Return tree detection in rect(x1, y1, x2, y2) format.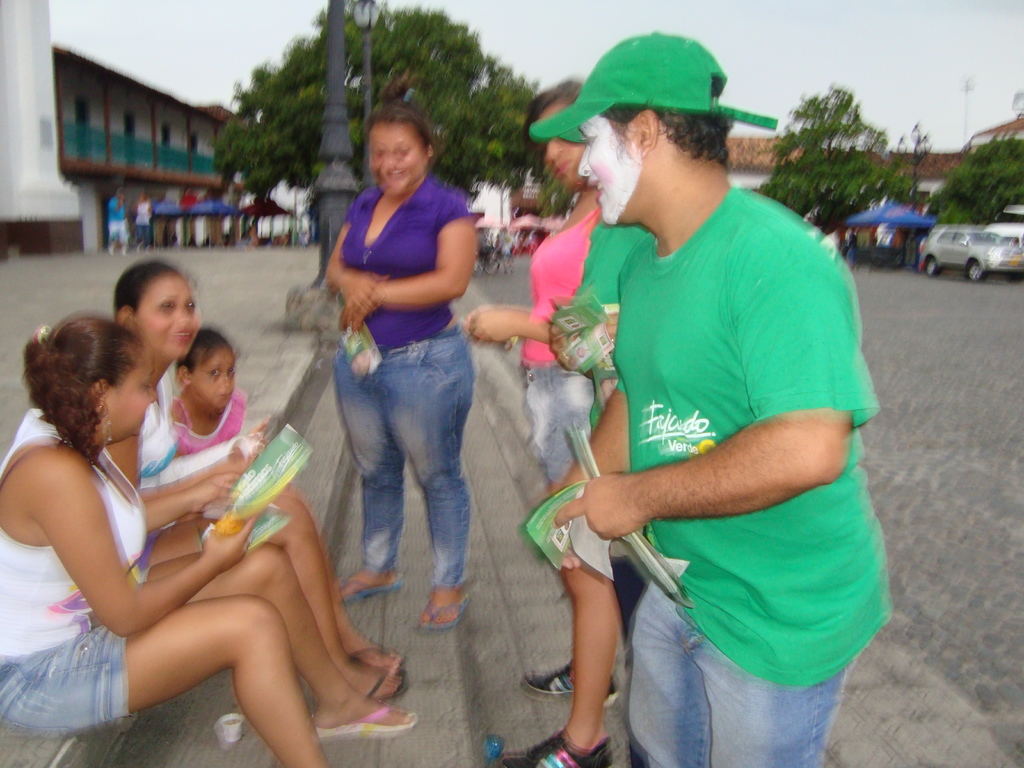
rect(212, 8, 326, 193).
